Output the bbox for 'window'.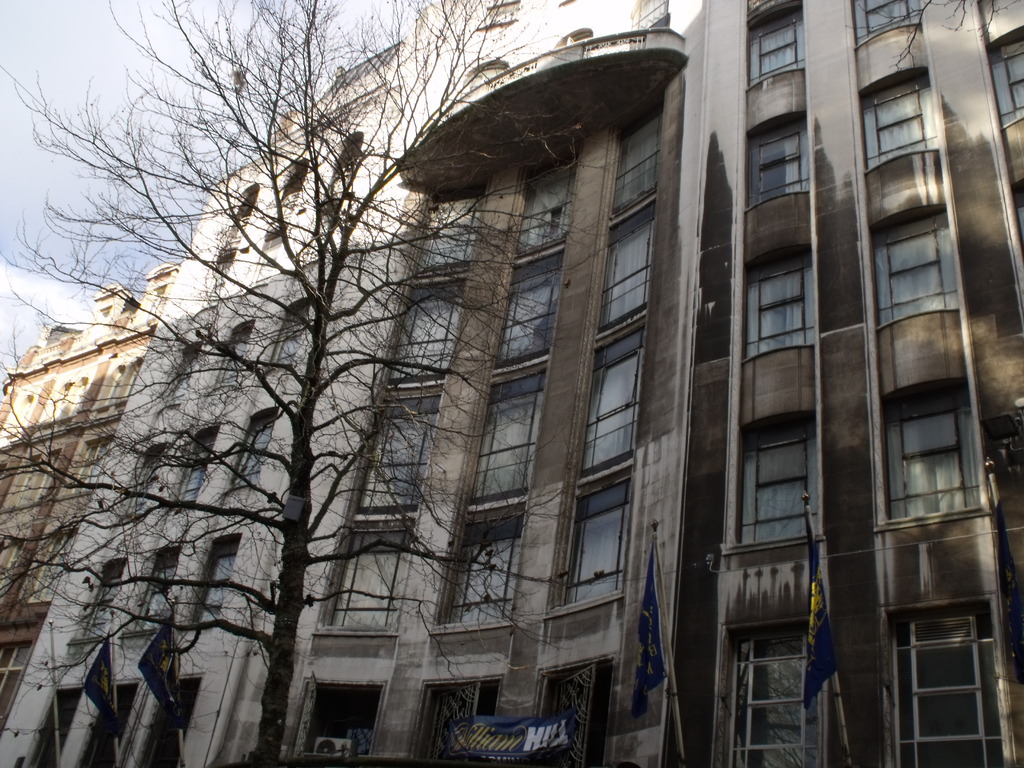
<bbox>194, 544, 240, 621</bbox>.
